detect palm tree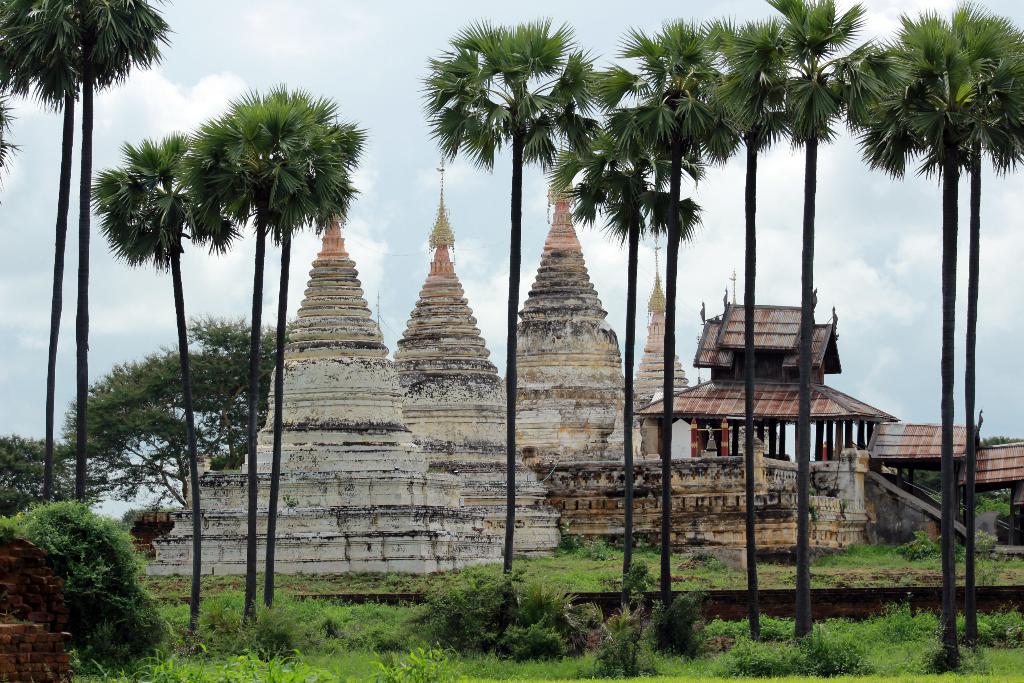
region(429, 28, 568, 600)
